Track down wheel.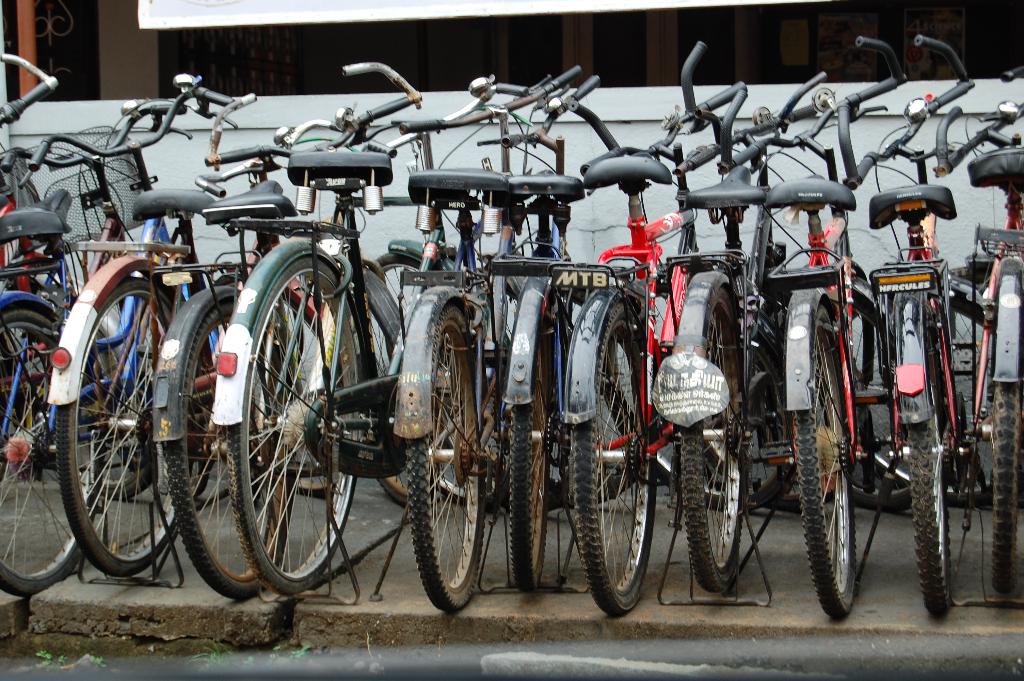
Tracked to bbox=(682, 288, 749, 593).
